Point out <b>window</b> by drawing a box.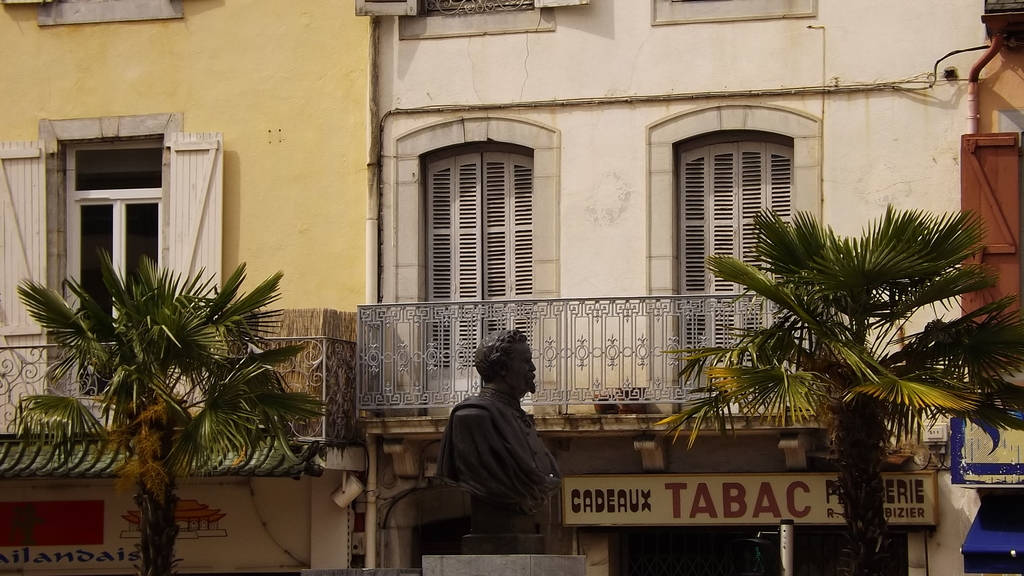
rect(0, 118, 228, 398).
